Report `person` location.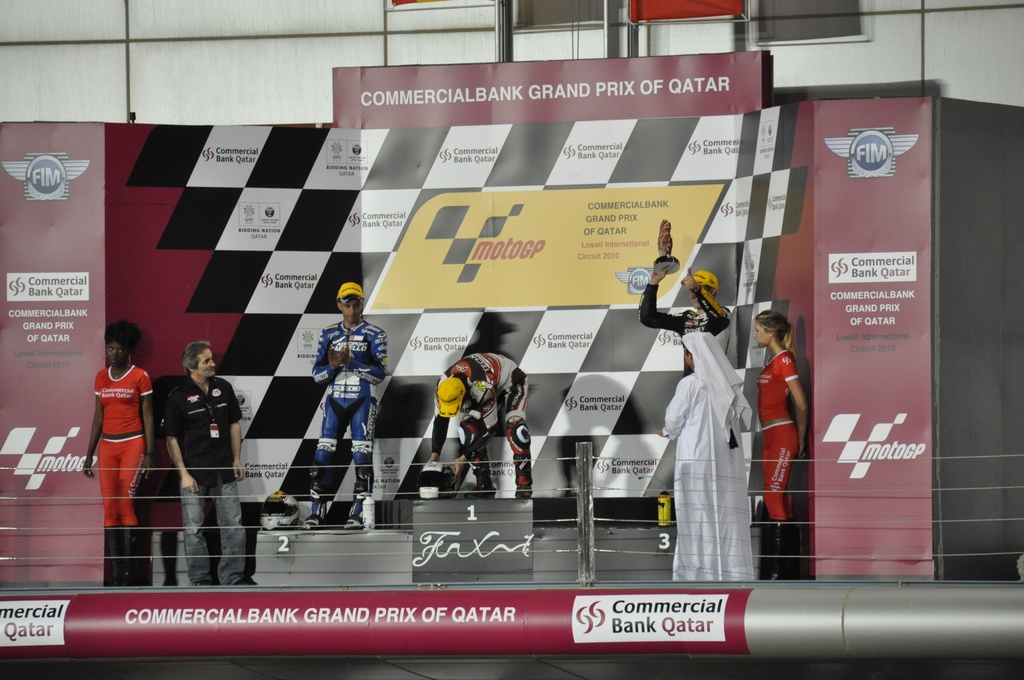
Report: 166:339:253:583.
